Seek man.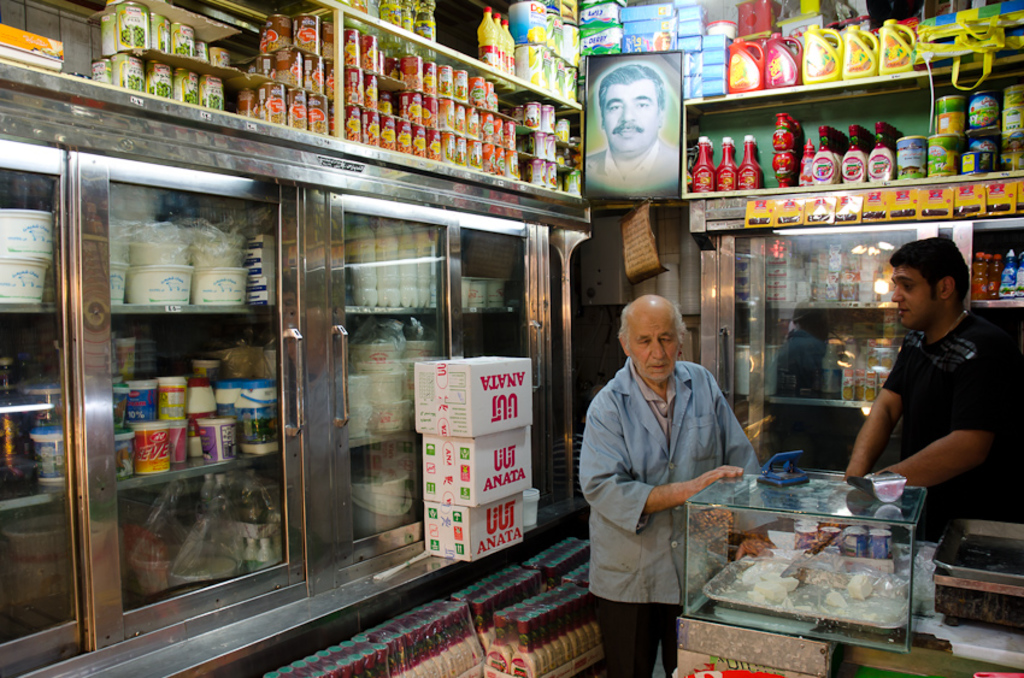
bbox=(566, 289, 773, 677).
